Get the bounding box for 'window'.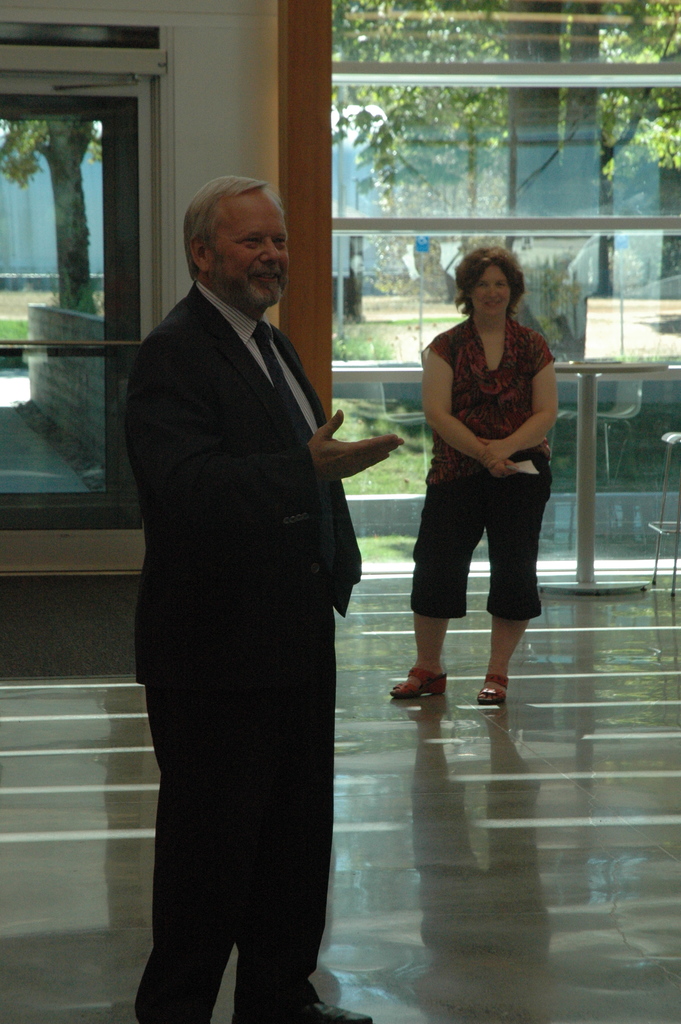
x1=0, y1=72, x2=154, y2=515.
